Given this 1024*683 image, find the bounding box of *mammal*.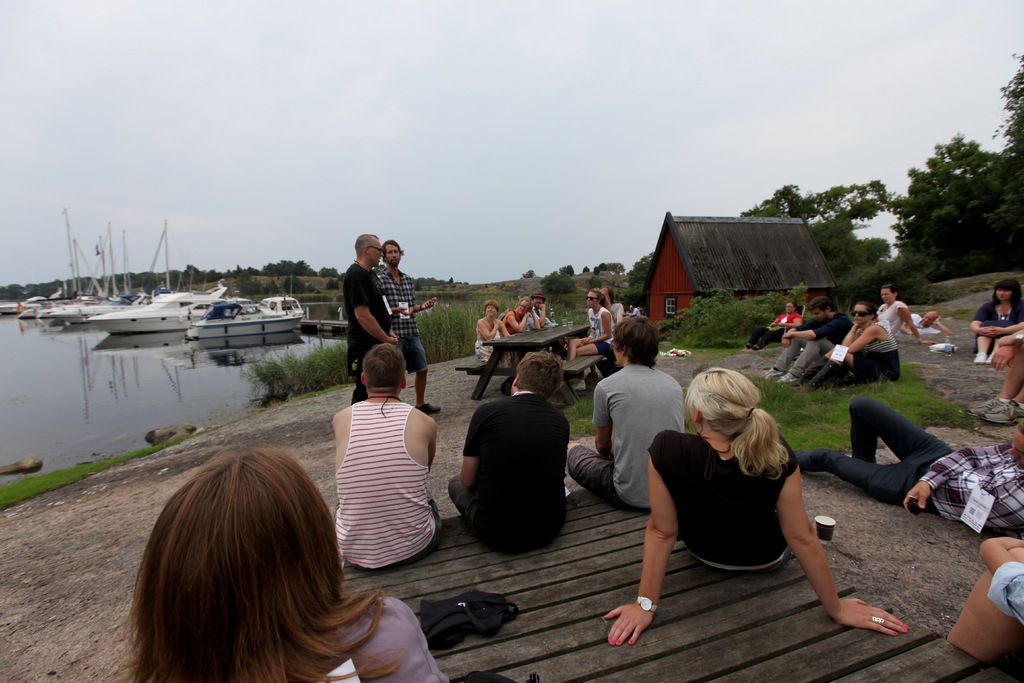
bbox(788, 391, 1023, 537).
